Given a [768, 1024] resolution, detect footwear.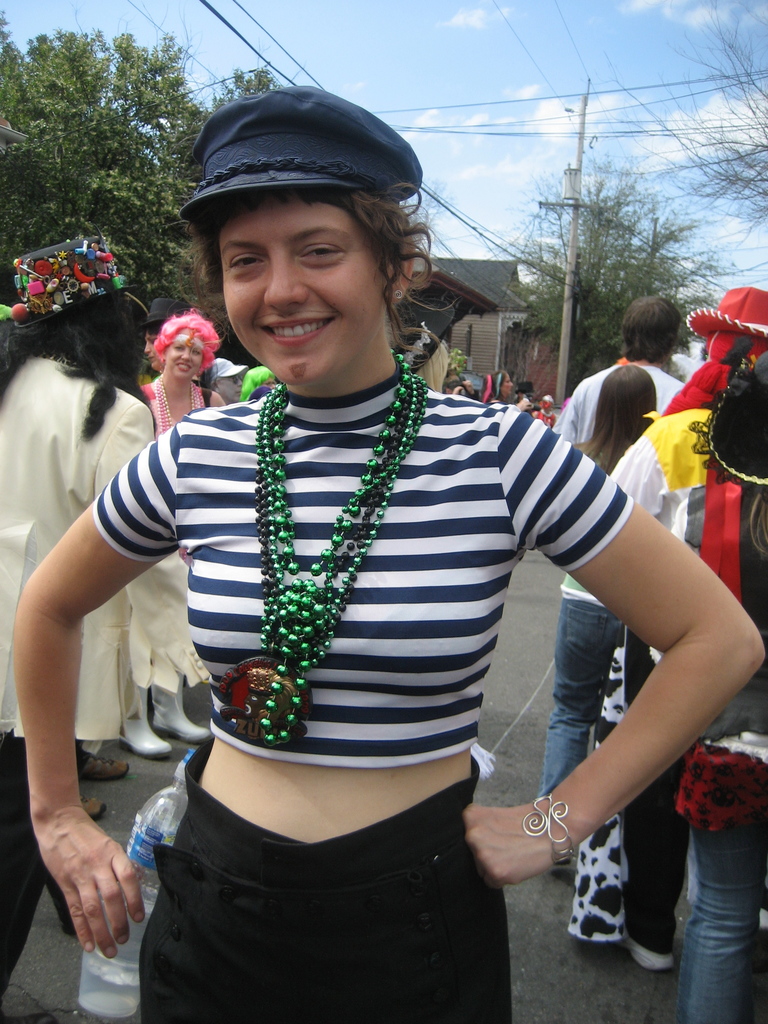
detection(120, 685, 176, 756).
